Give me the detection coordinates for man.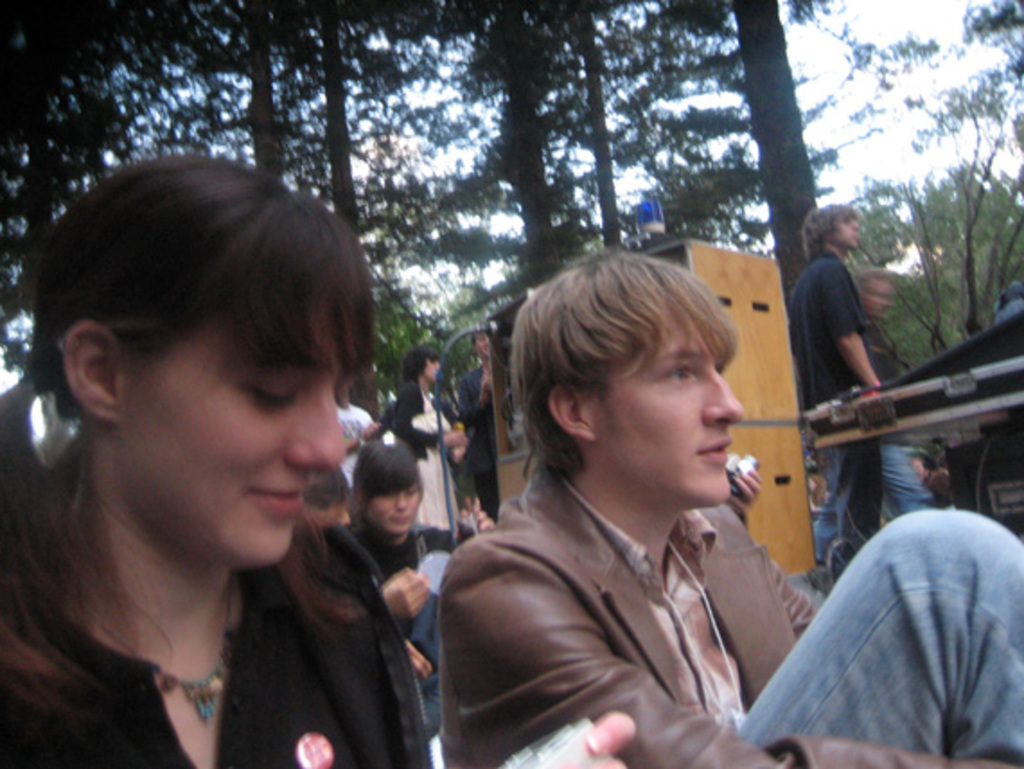
429, 243, 1022, 767.
